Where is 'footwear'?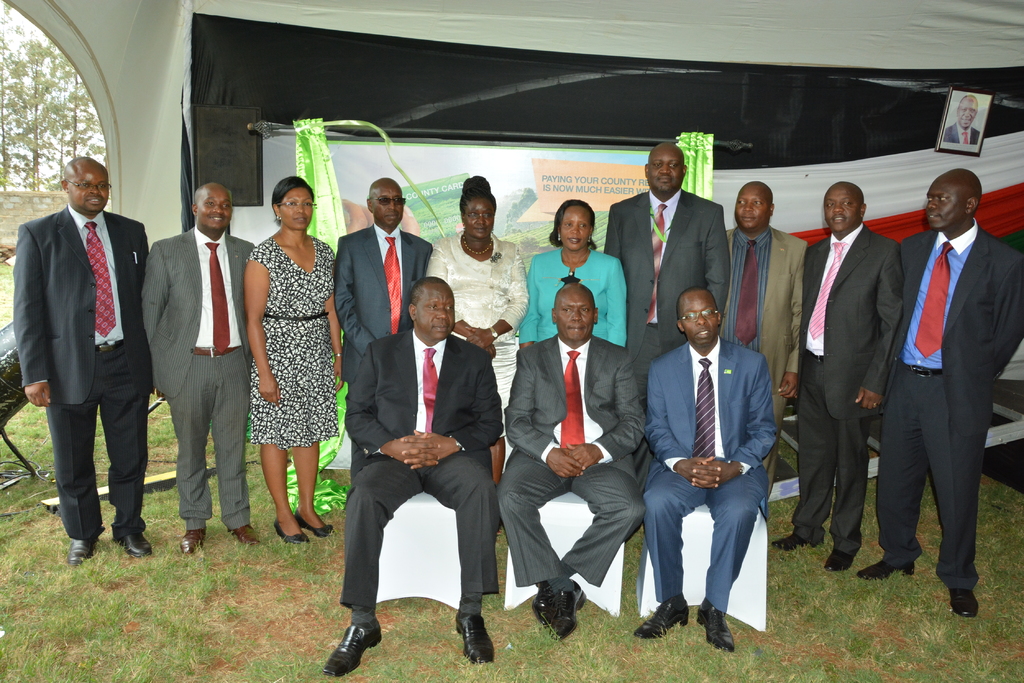
(x1=272, y1=515, x2=308, y2=547).
